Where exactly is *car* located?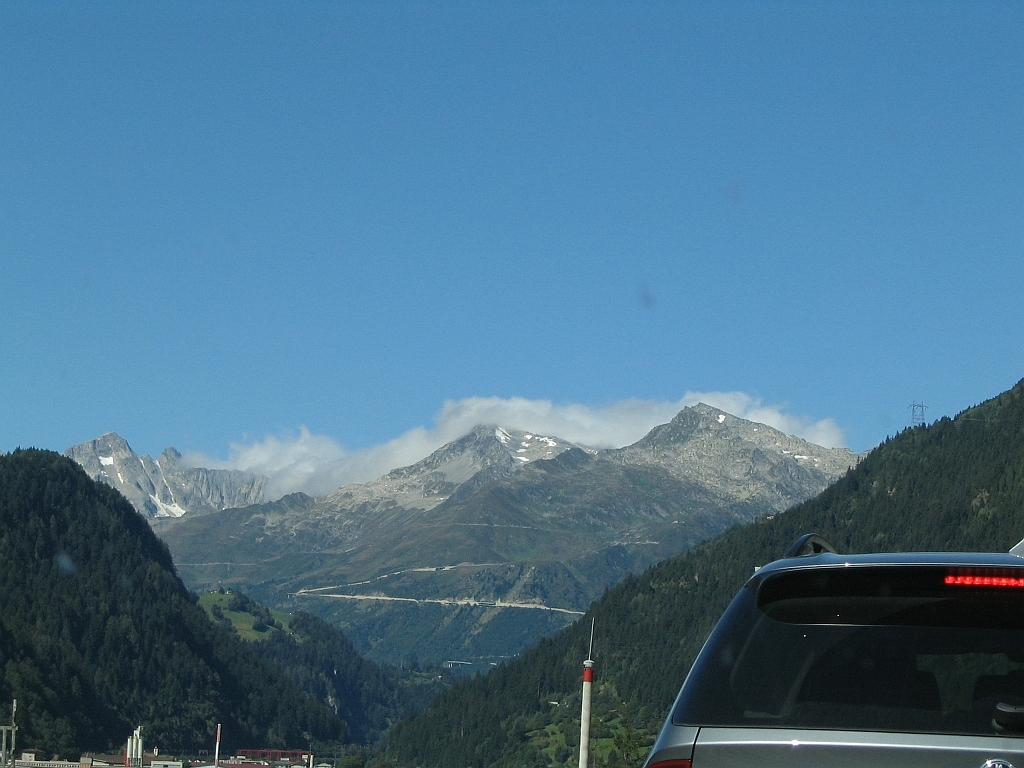
Its bounding box is rect(642, 524, 1023, 767).
